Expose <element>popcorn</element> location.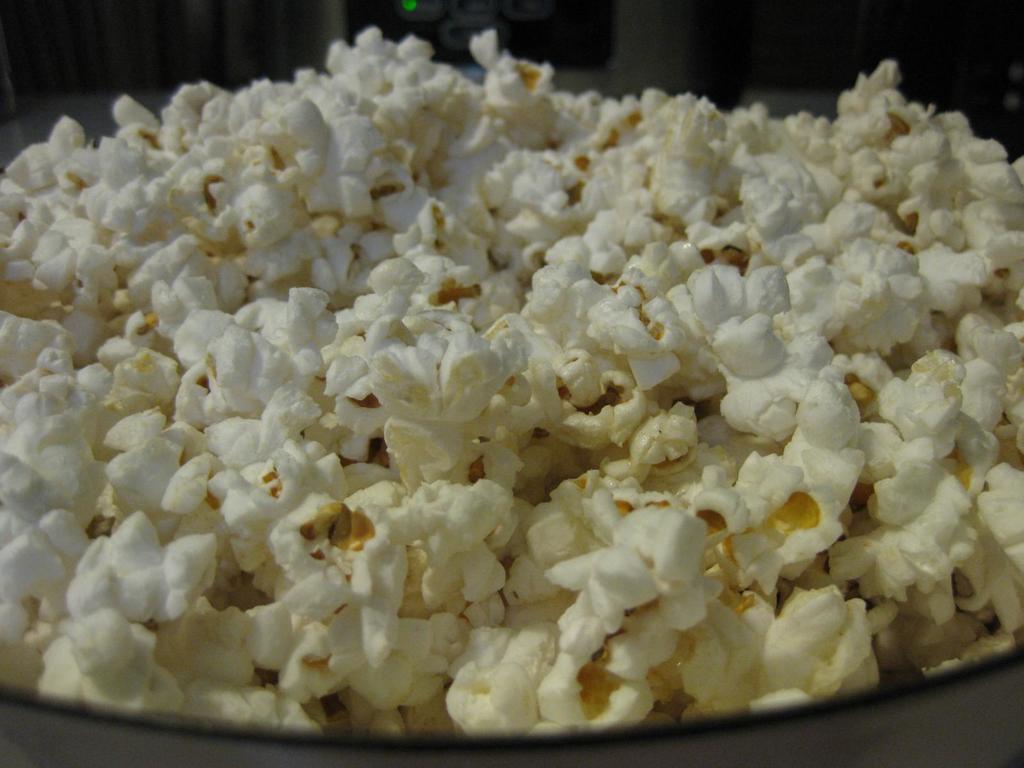
Exposed at [left=0, top=28, right=1023, bottom=733].
